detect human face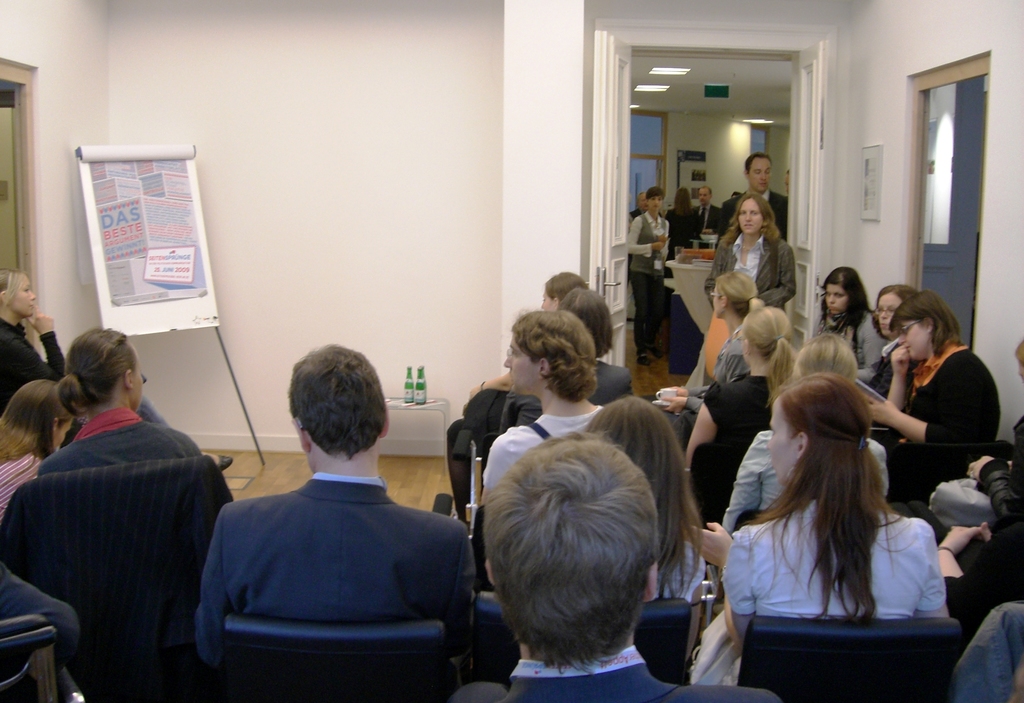
[650,192,664,208]
